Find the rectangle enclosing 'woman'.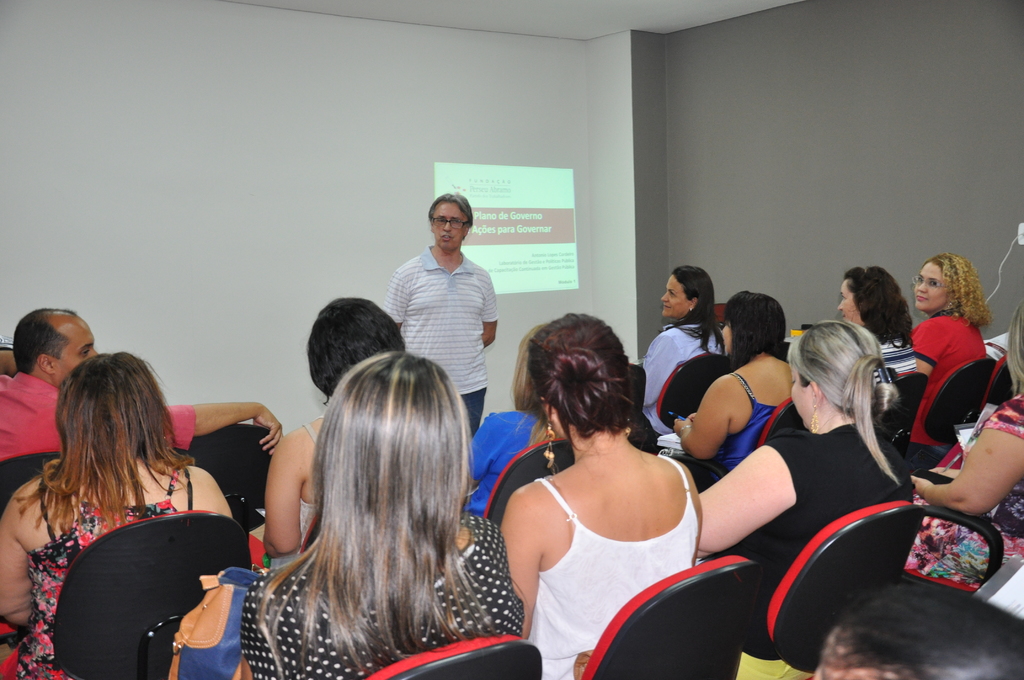
(263, 293, 410, 570).
